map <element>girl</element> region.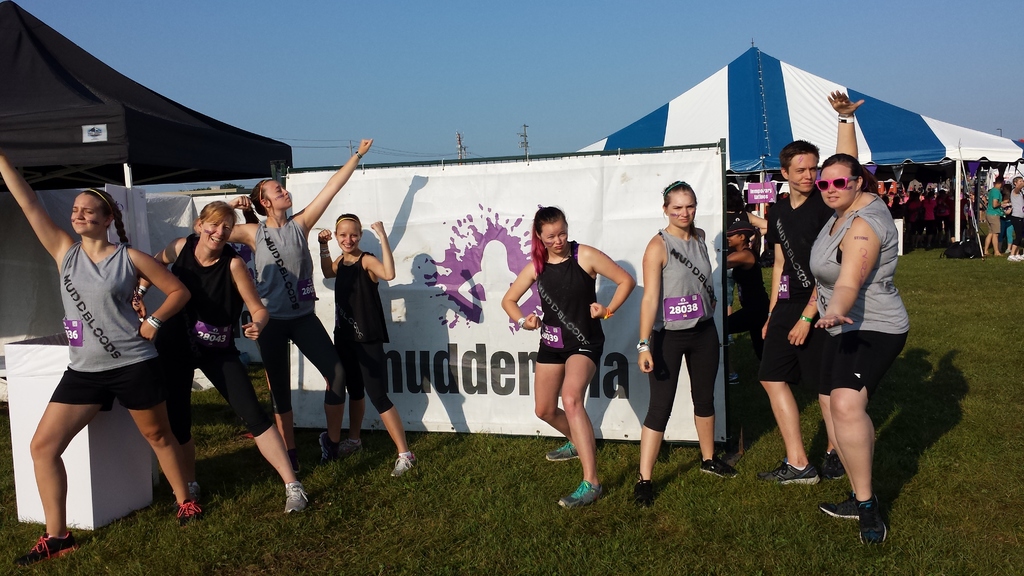
Mapped to 497 205 637 508.
